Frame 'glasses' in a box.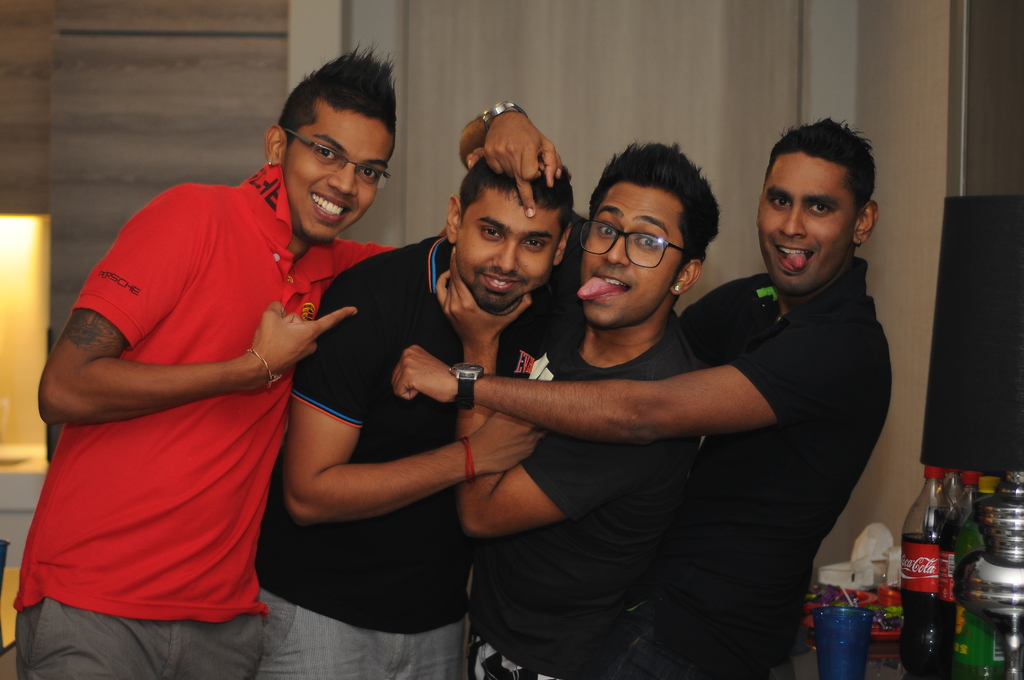
<box>284,127,391,192</box>.
